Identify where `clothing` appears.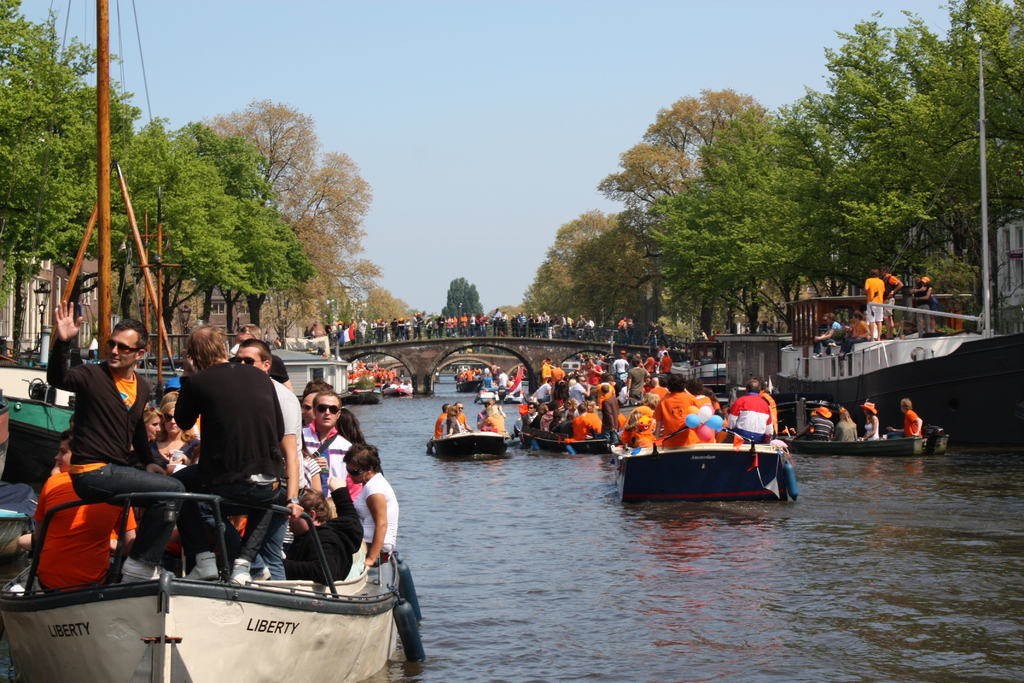
Appears at box=[643, 391, 700, 446].
